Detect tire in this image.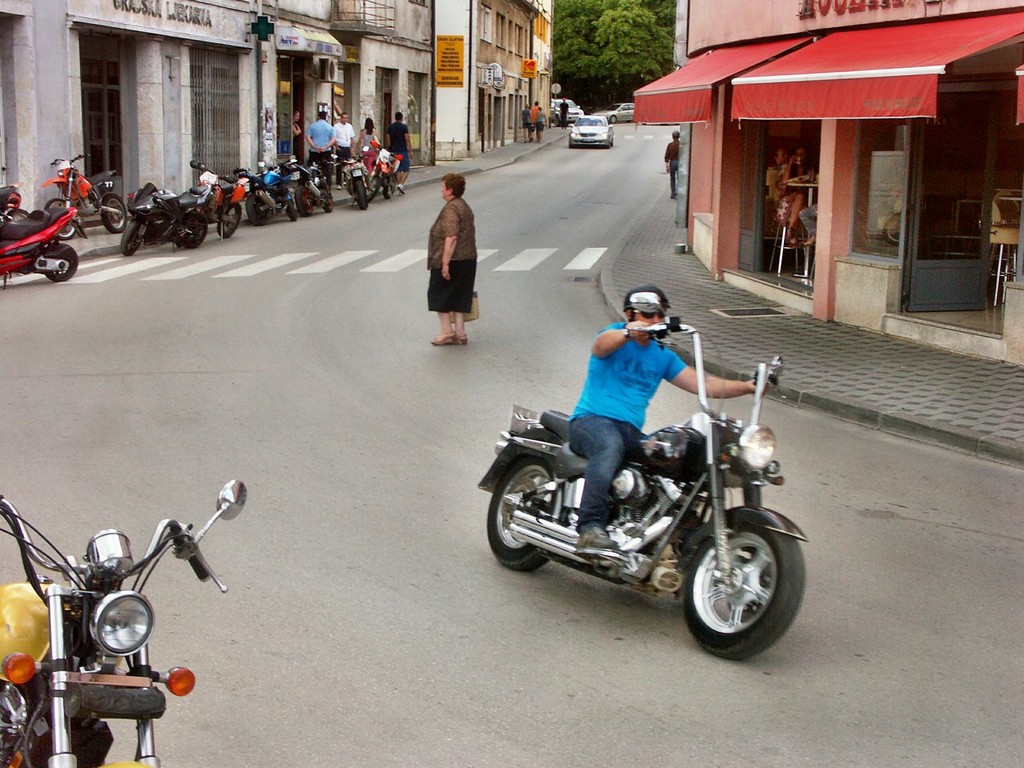
Detection: bbox=(44, 254, 76, 282).
